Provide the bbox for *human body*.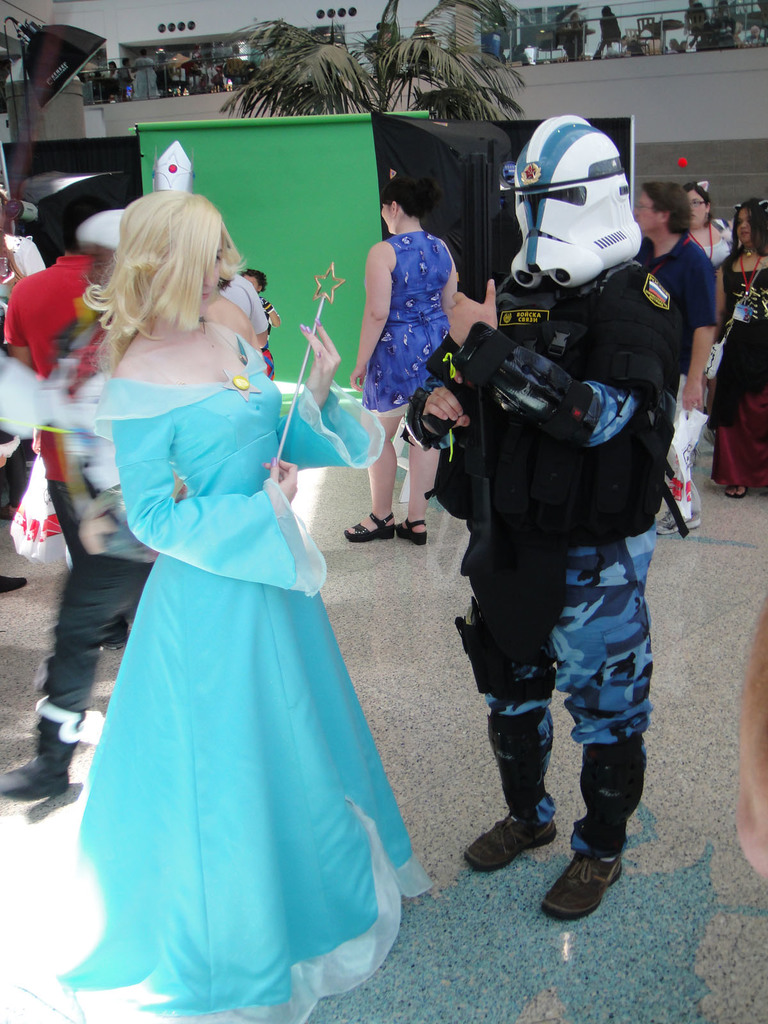
box=[348, 185, 451, 540].
